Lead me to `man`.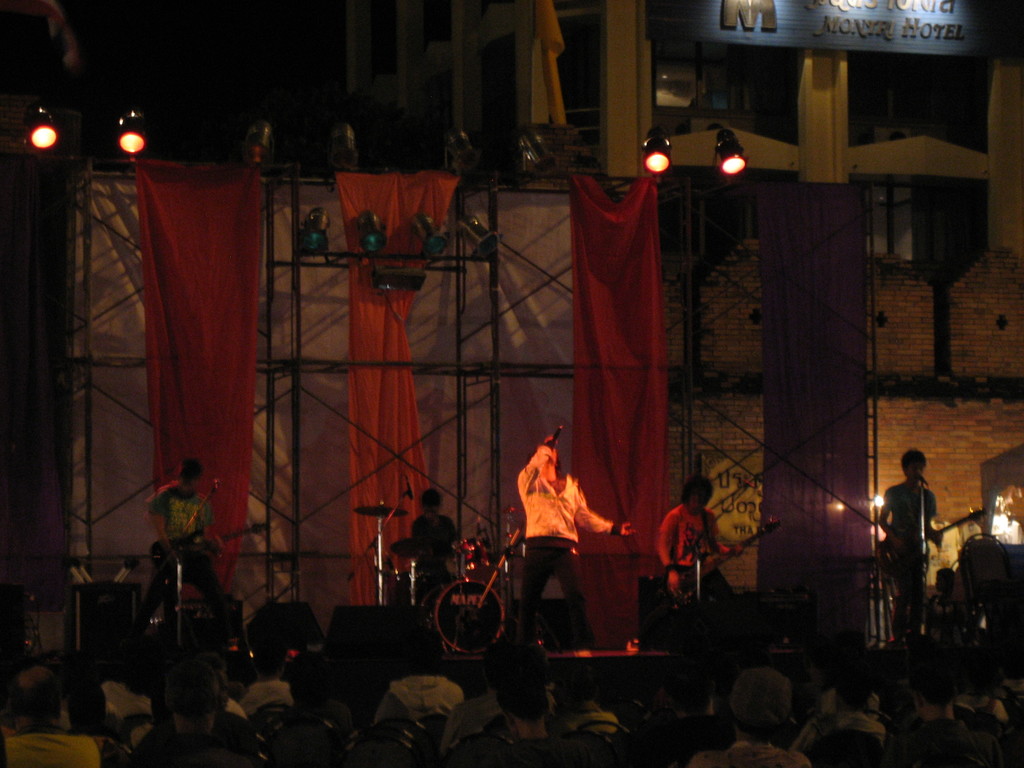
Lead to [x1=151, y1=462, x2=226, y2=609].
